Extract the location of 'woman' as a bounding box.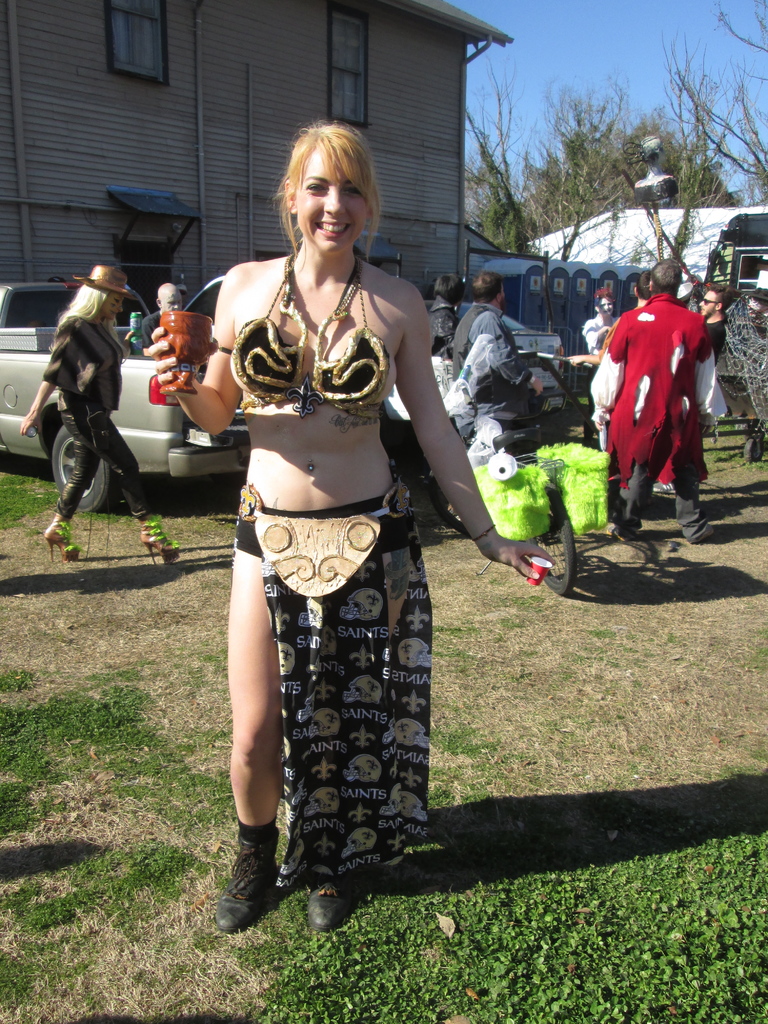
[175,110,445,750].
